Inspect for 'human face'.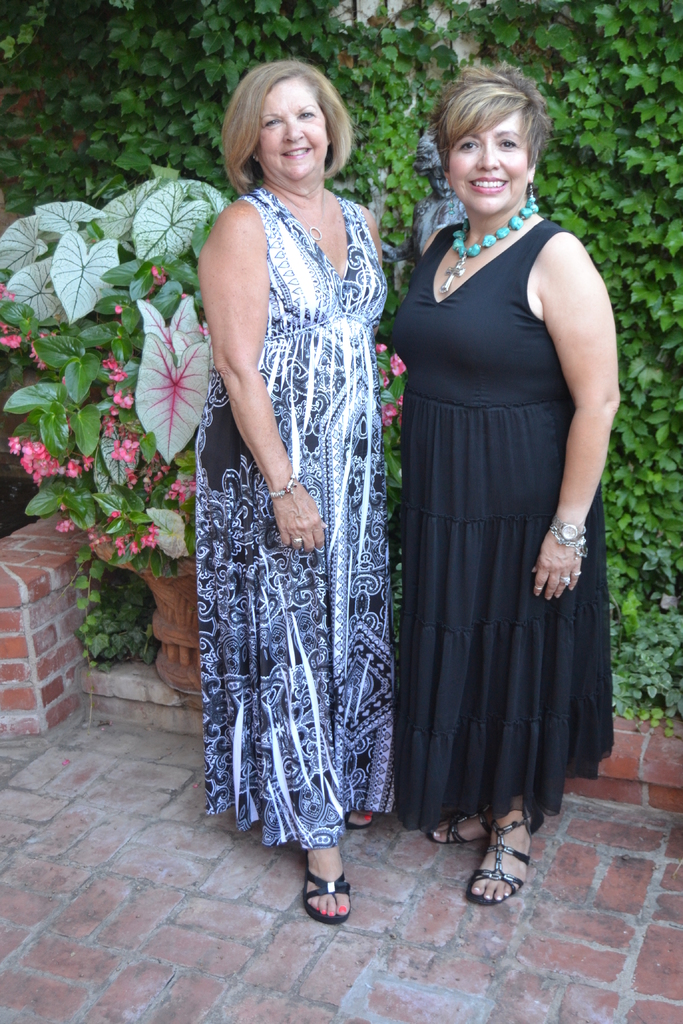
Inspection: [left=449, top=113, right=527, bottom=212].
